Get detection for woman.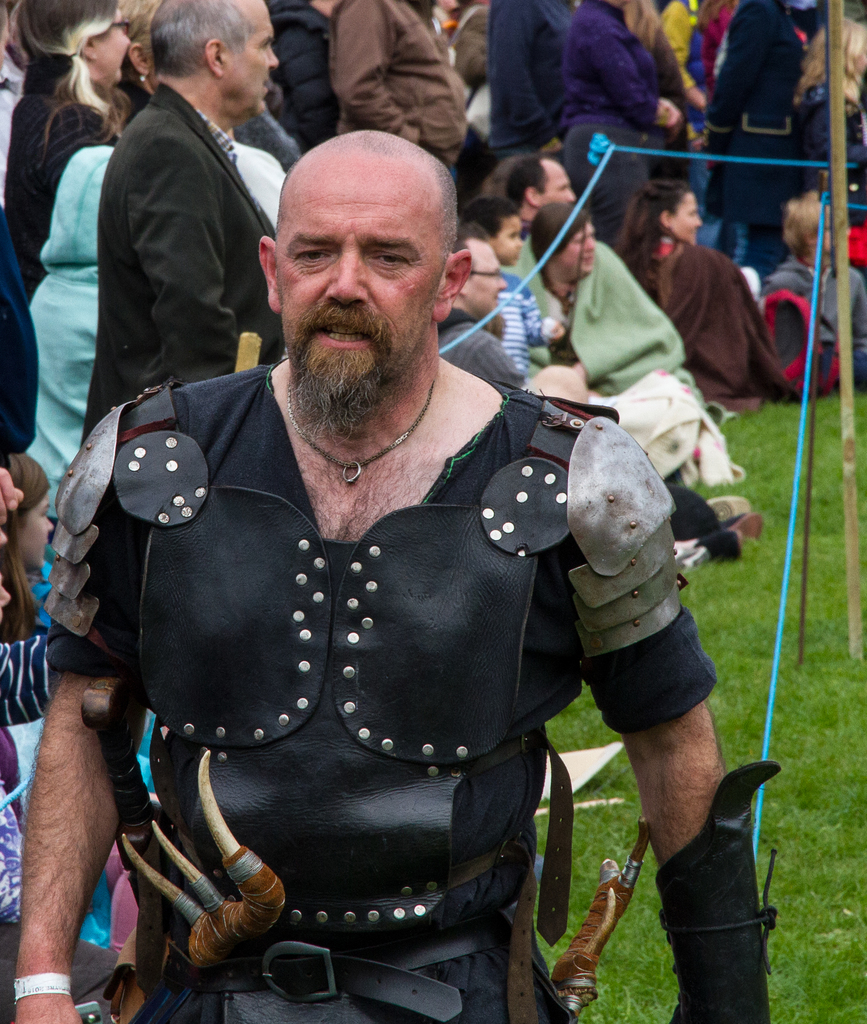
Detection: x1=115 y1=0 x2=164 y2=113.
